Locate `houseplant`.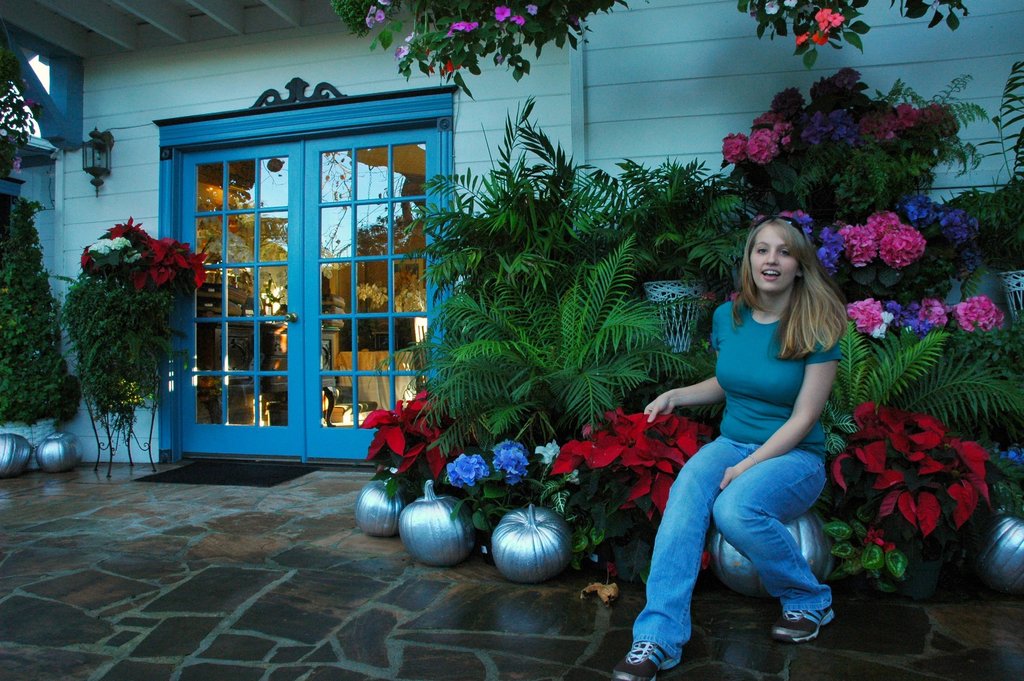
Bounding box: <region>331, 0, 637, 104</region>.
